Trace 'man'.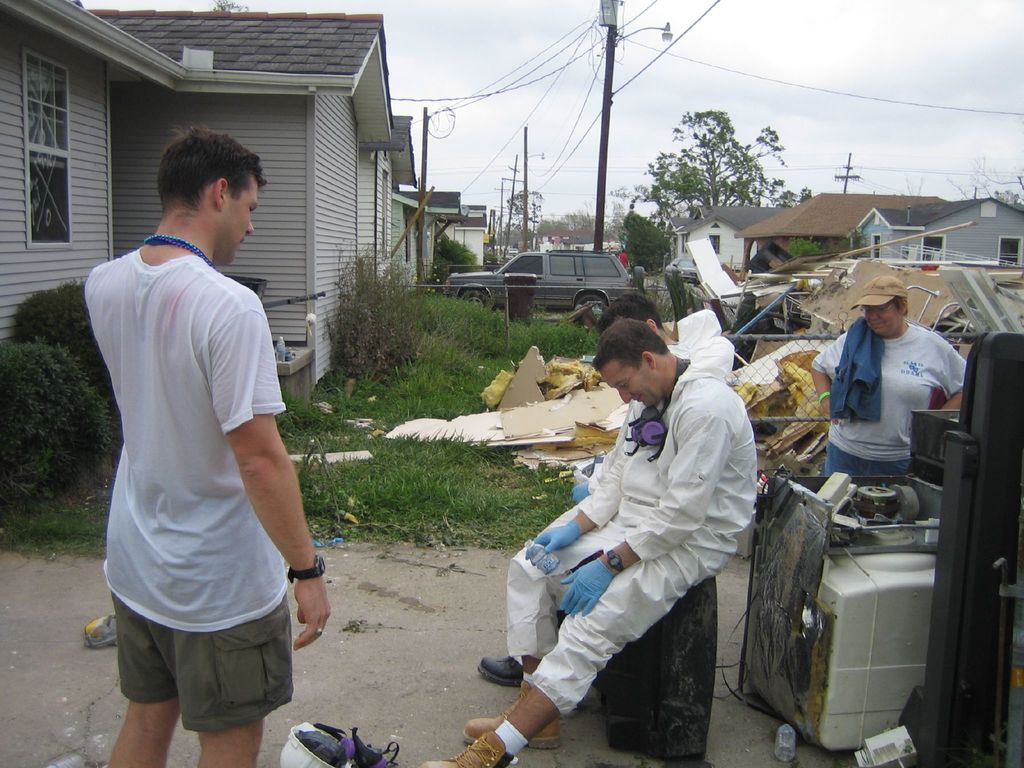
Traced to BBox(422, 319, 756, 767).
